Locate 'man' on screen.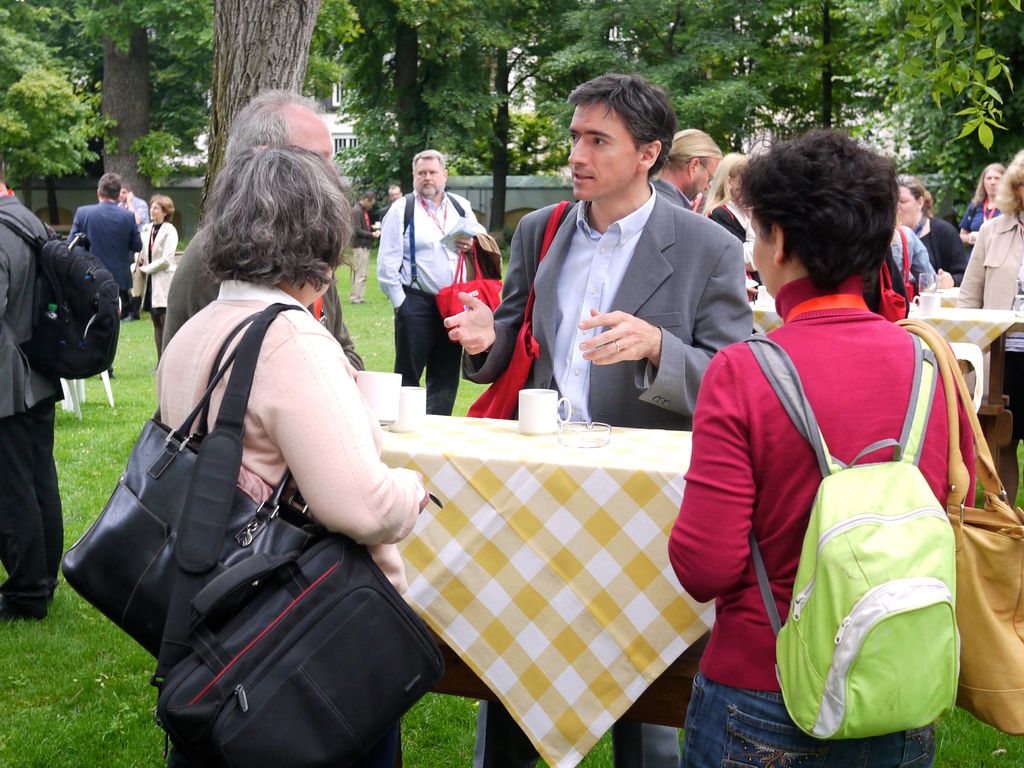
On screen at <box>115,179,150,321</box>.
